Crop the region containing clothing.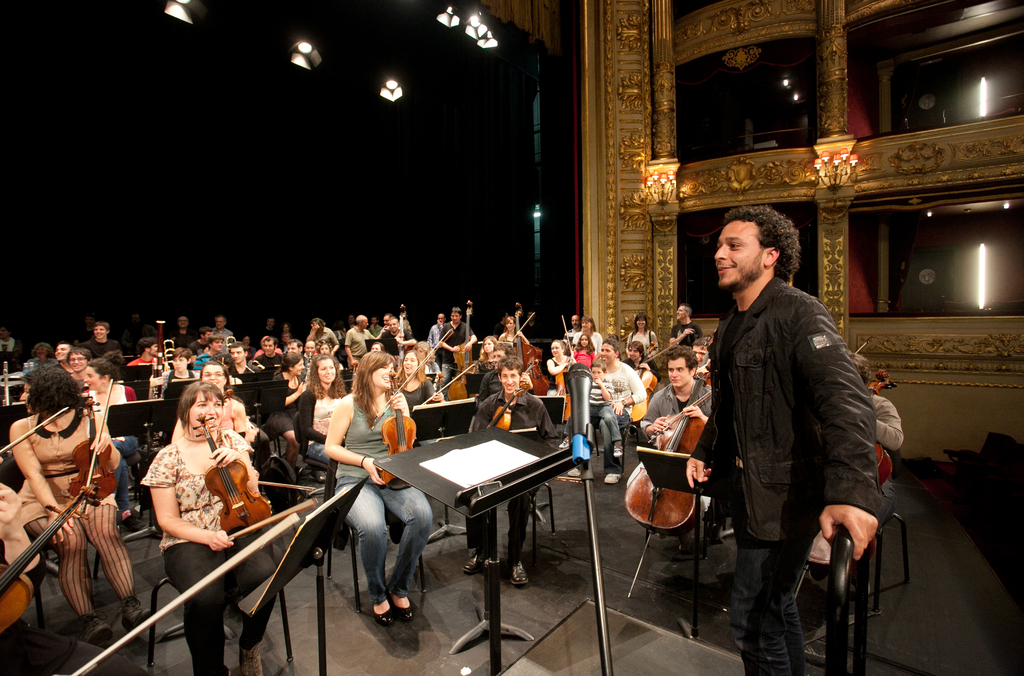
Crop region: detection(84, 376, 147, 410).
